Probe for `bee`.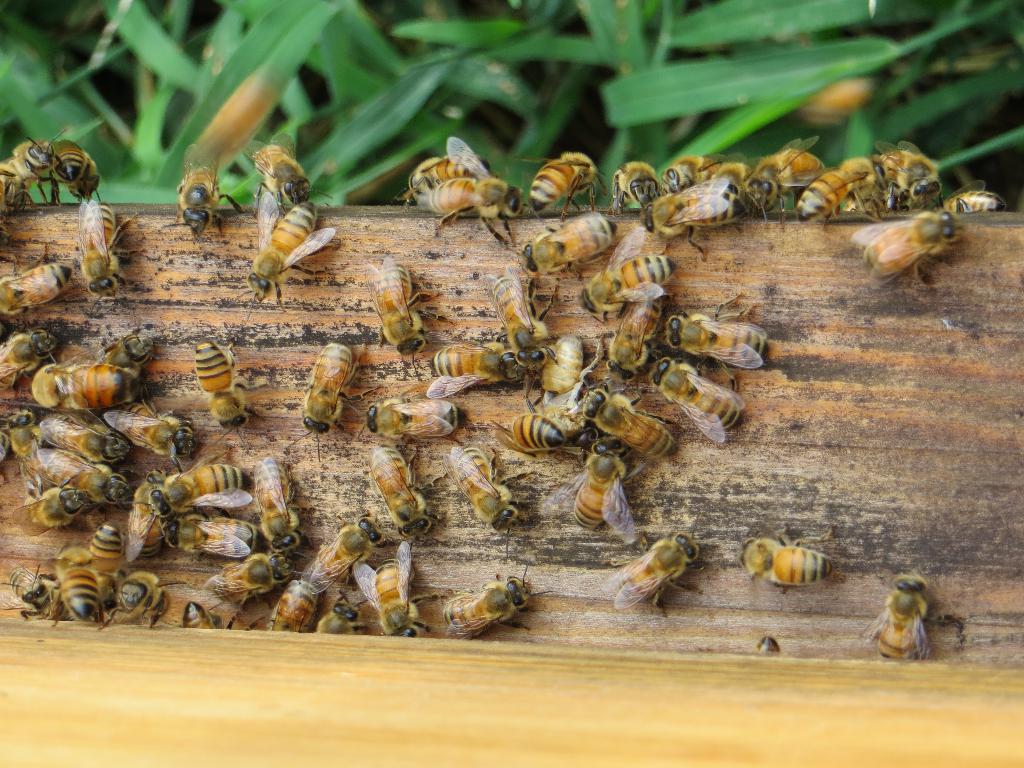
Probe result: select_region(29, 356, 73, 424).
